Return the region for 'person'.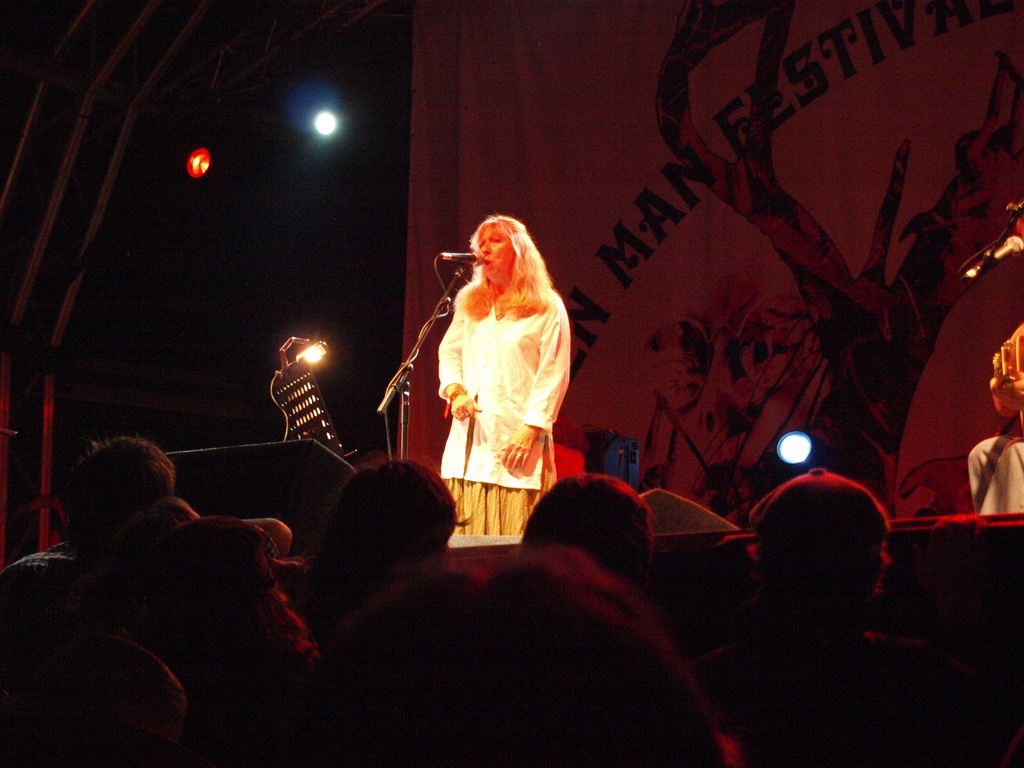
box(520, 473, 647, 569).
